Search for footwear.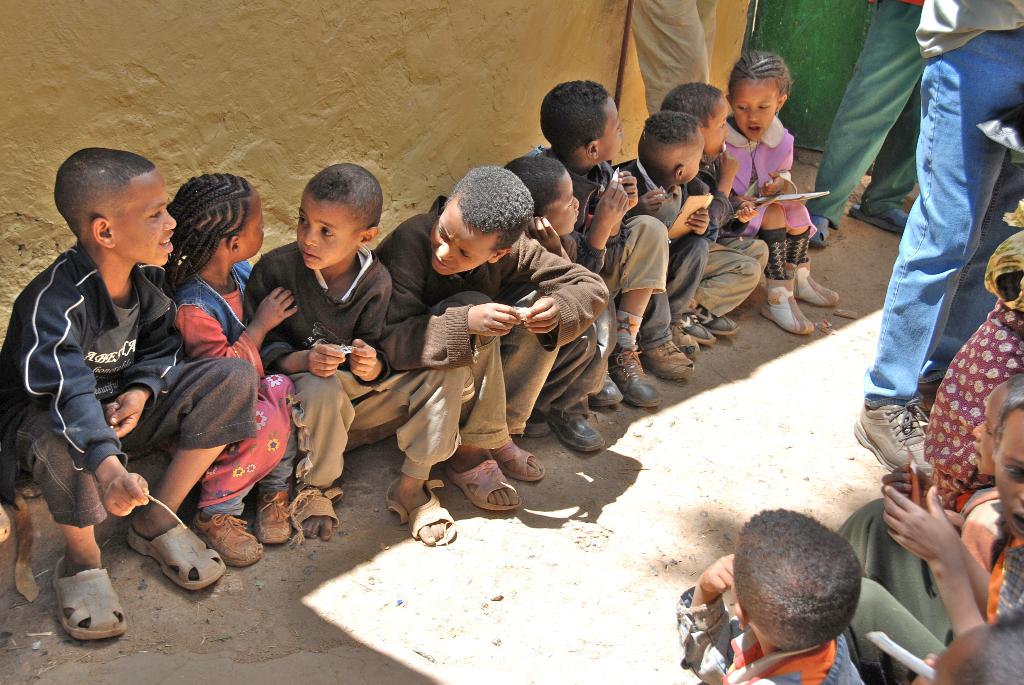
Found at 696/303/737/337.
